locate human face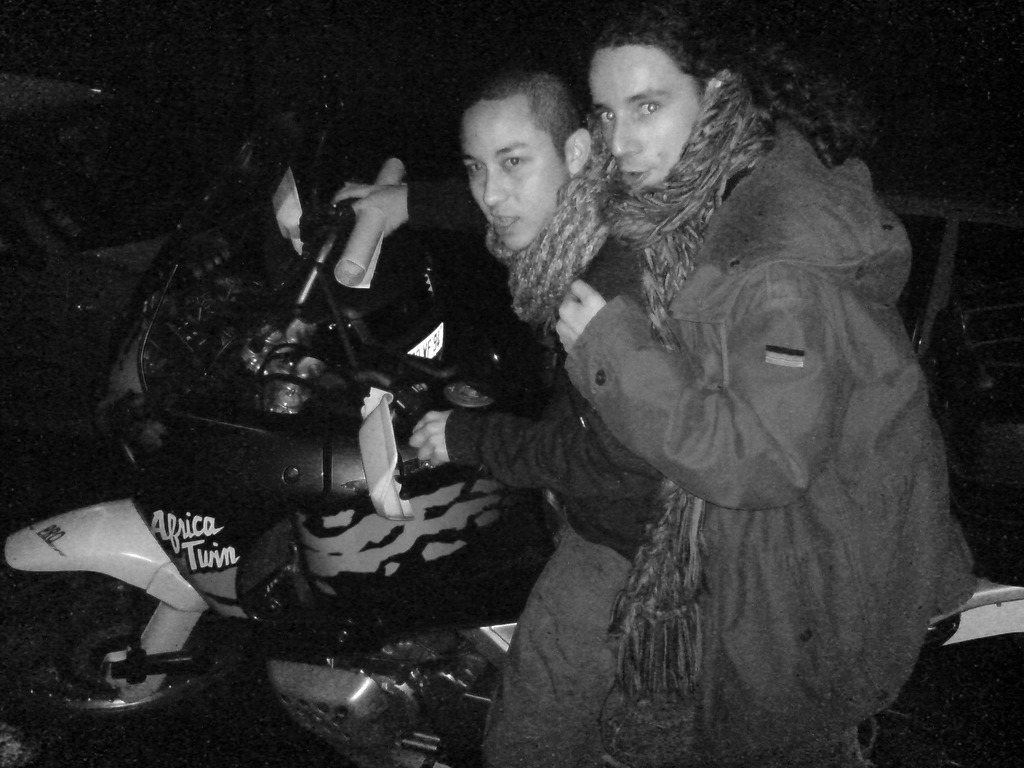
(459, 97, 565, 257)
